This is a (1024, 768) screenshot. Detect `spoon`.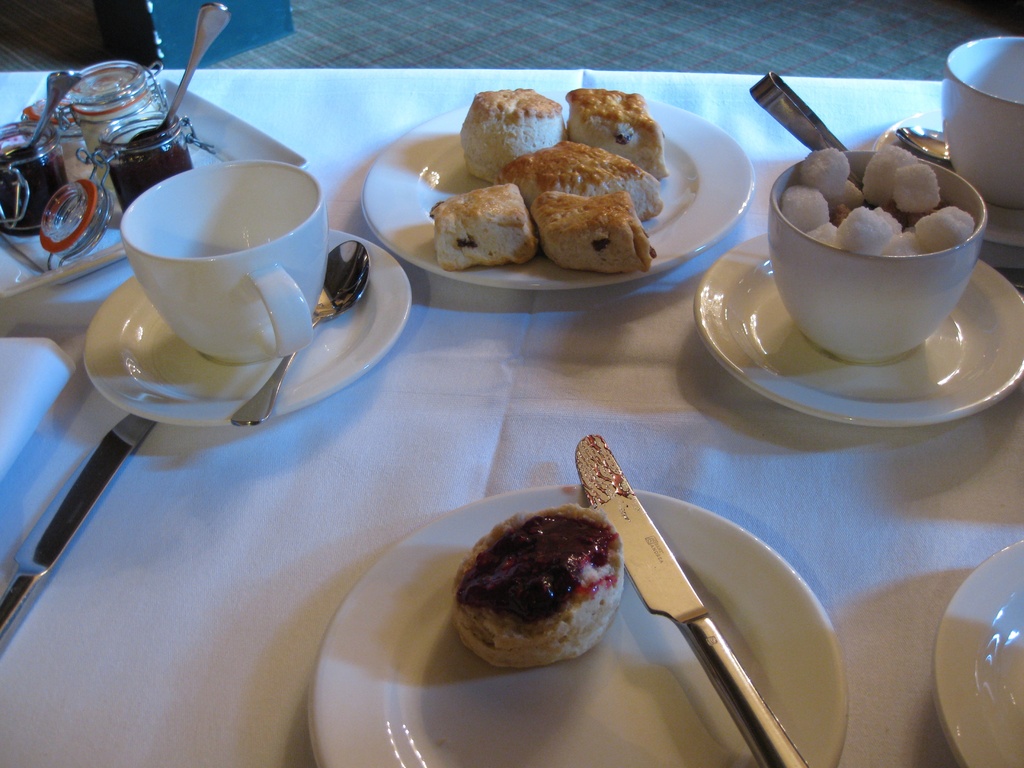
(4, 70, 82, 154).
